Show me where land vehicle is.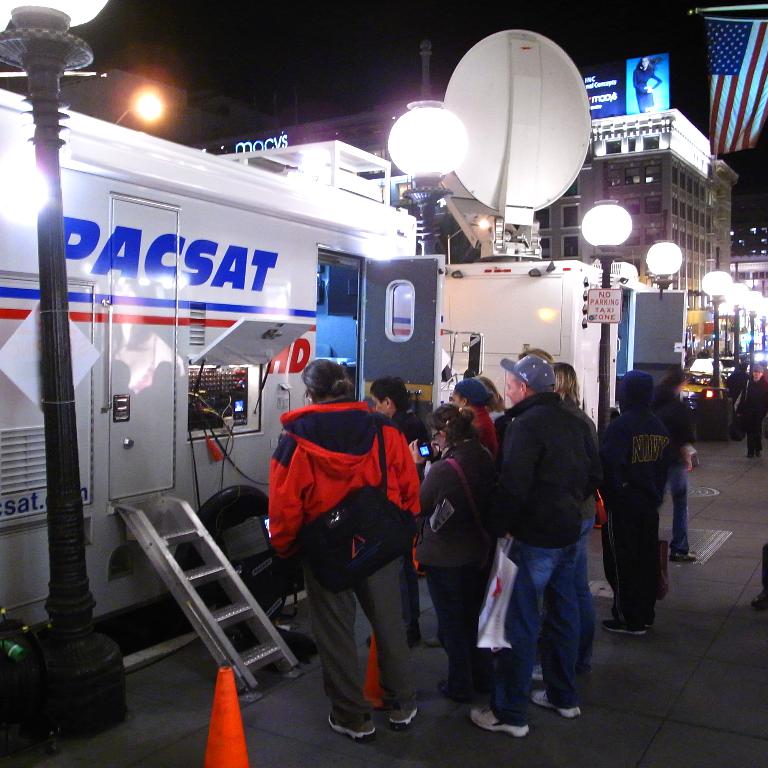
land vehicle is at 0:137:434:622.
